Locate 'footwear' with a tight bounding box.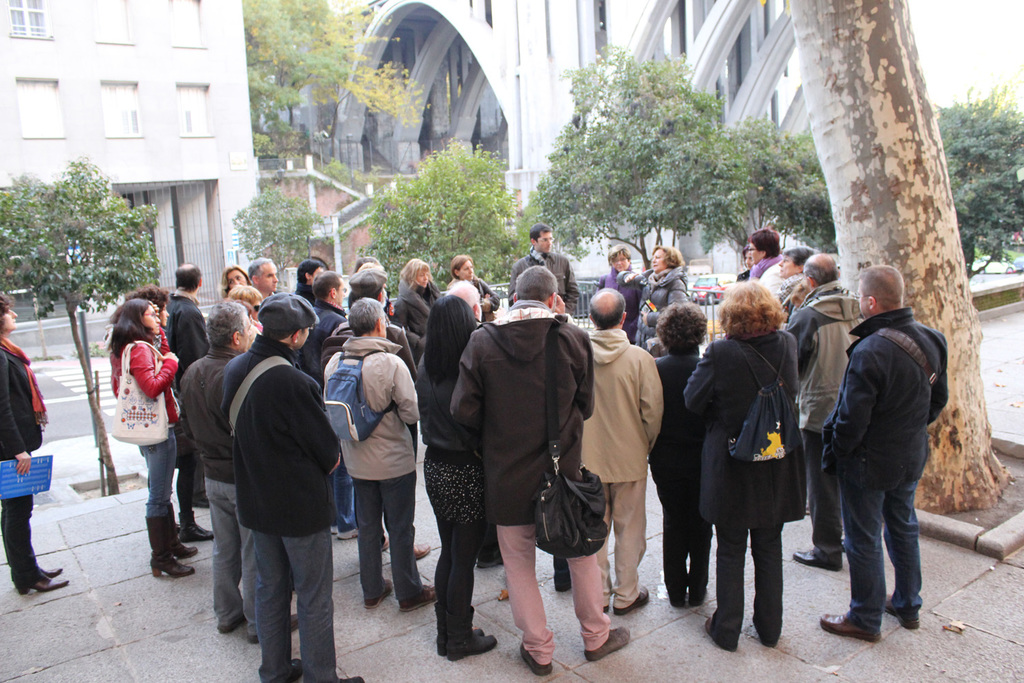
crop(613, 583, 650, 616).
